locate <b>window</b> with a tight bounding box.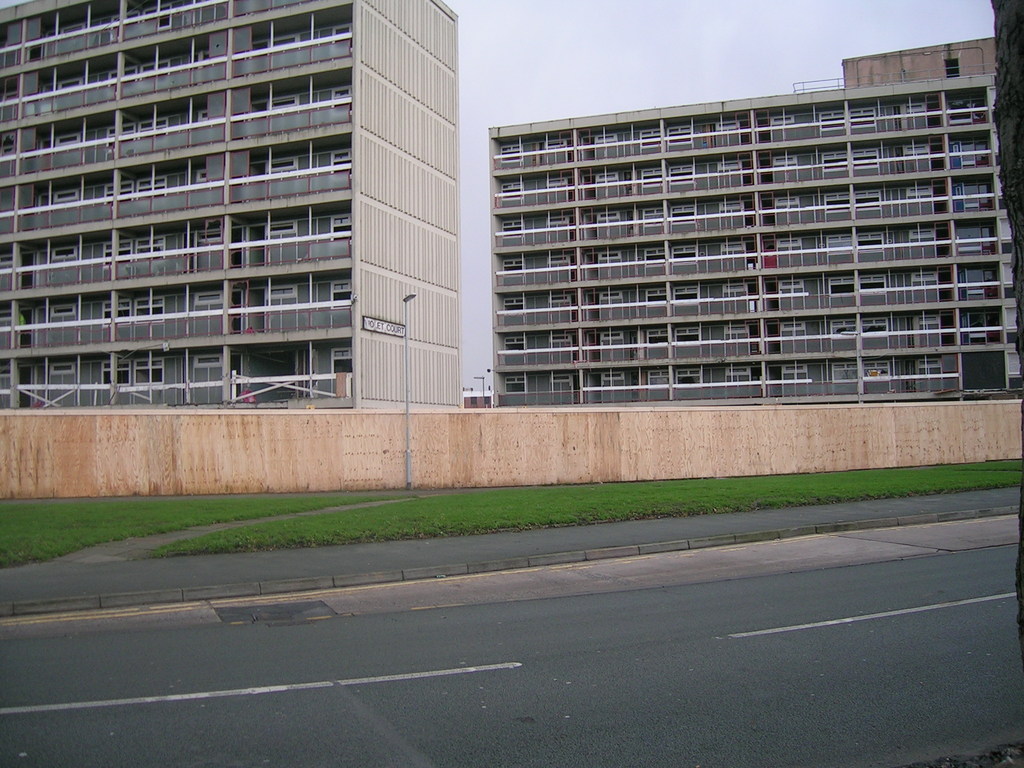
detection(832, 319, 857, 339).
